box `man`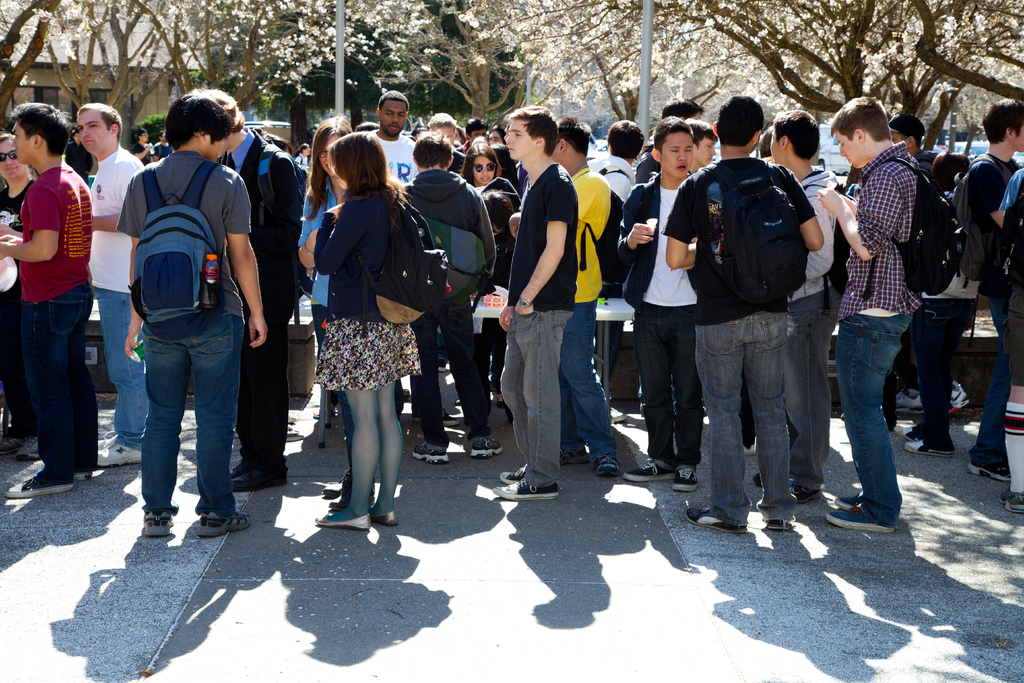
943,108,1023,482
